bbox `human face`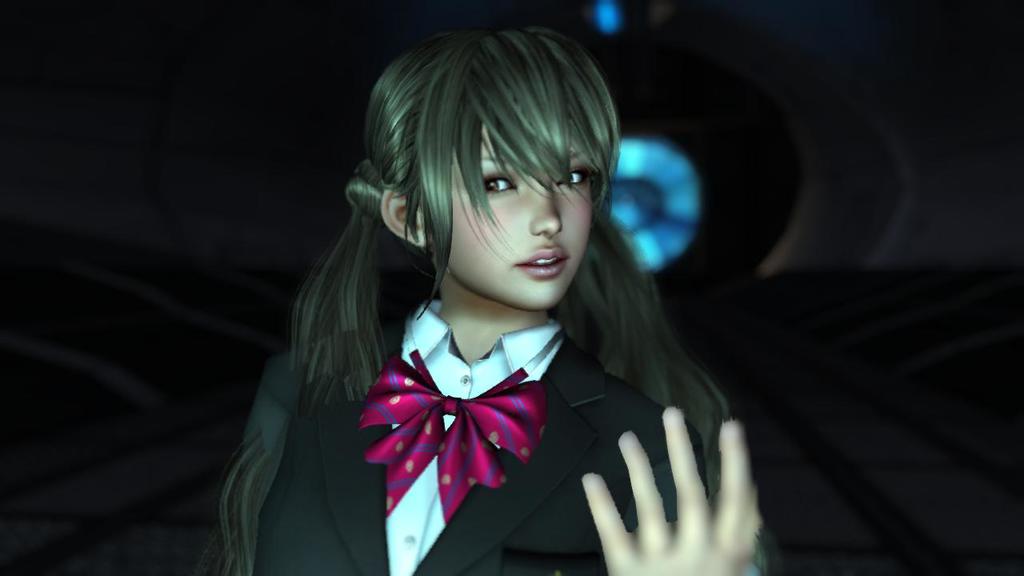
450/126/592/306
